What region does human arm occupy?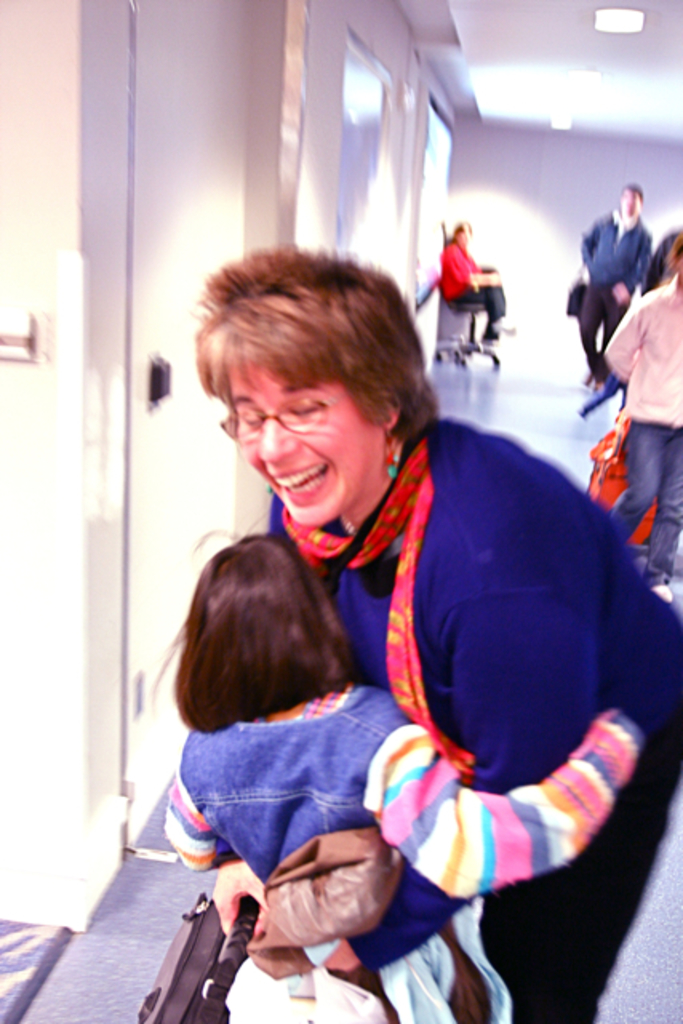
(left=581, top=219, right=601, bottom=261).
